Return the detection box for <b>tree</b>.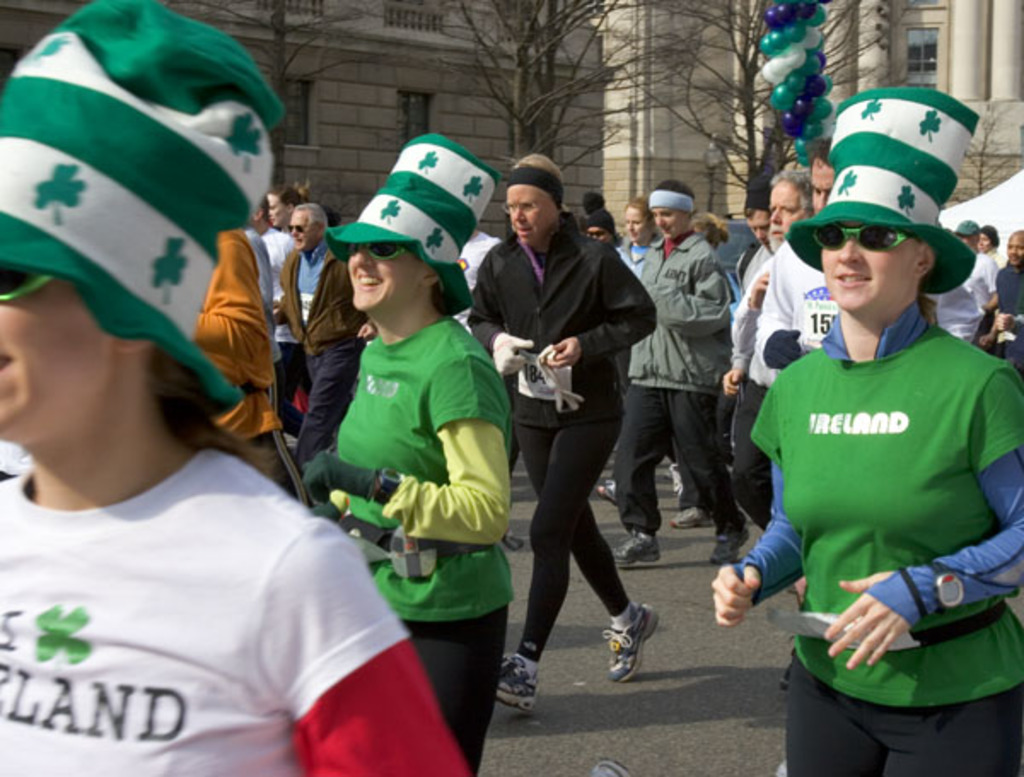
<region>579, 0, 945, 215</region>.
